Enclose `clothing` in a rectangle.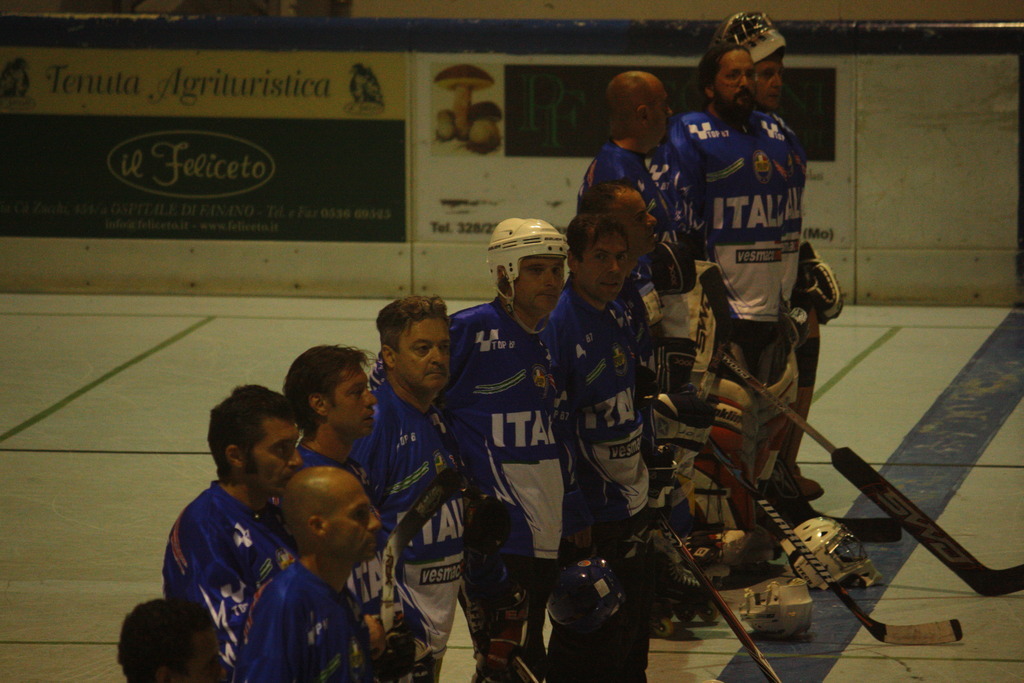
<region>164, 482, 292, 682</region>.
